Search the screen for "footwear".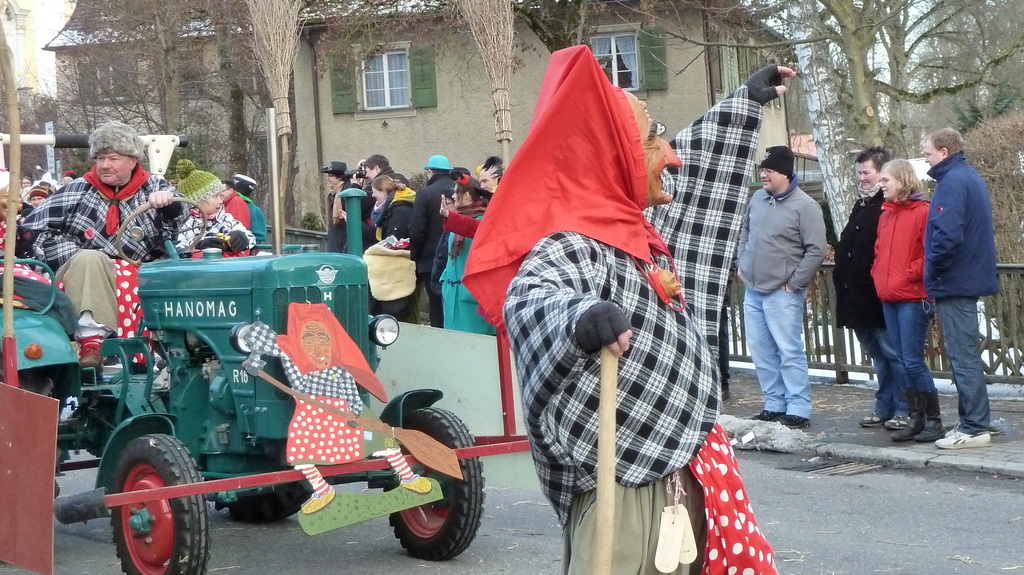
Found at crop(915, 414, 947, 443).
